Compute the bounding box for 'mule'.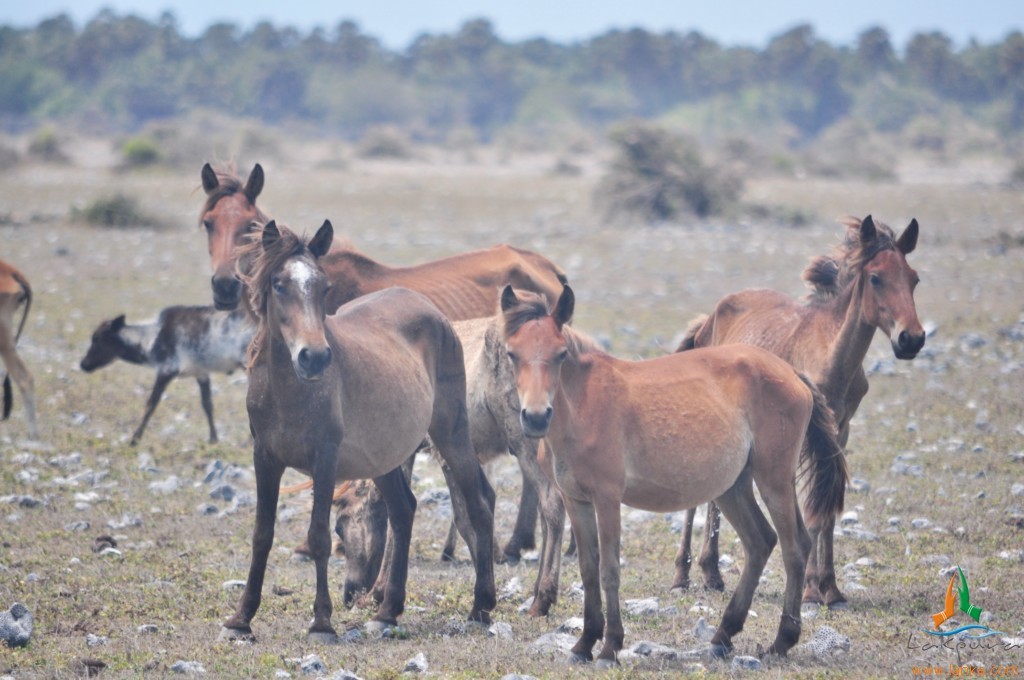
0 261 54 436.
